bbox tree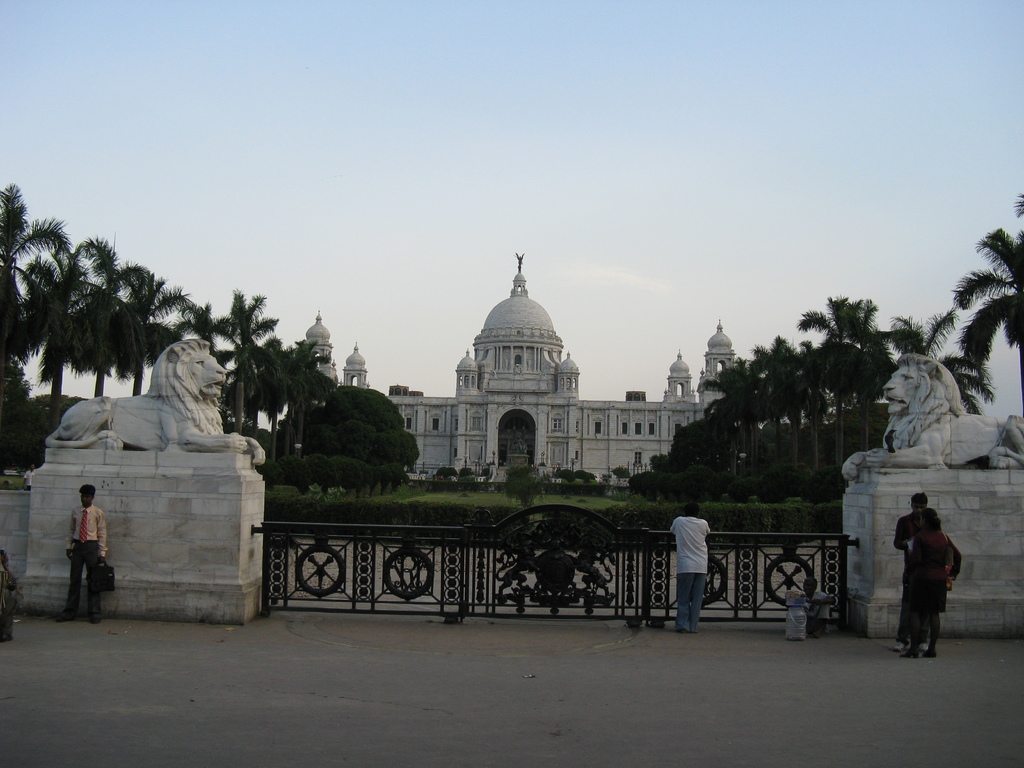
Rect(573, 472, 596, 486)
